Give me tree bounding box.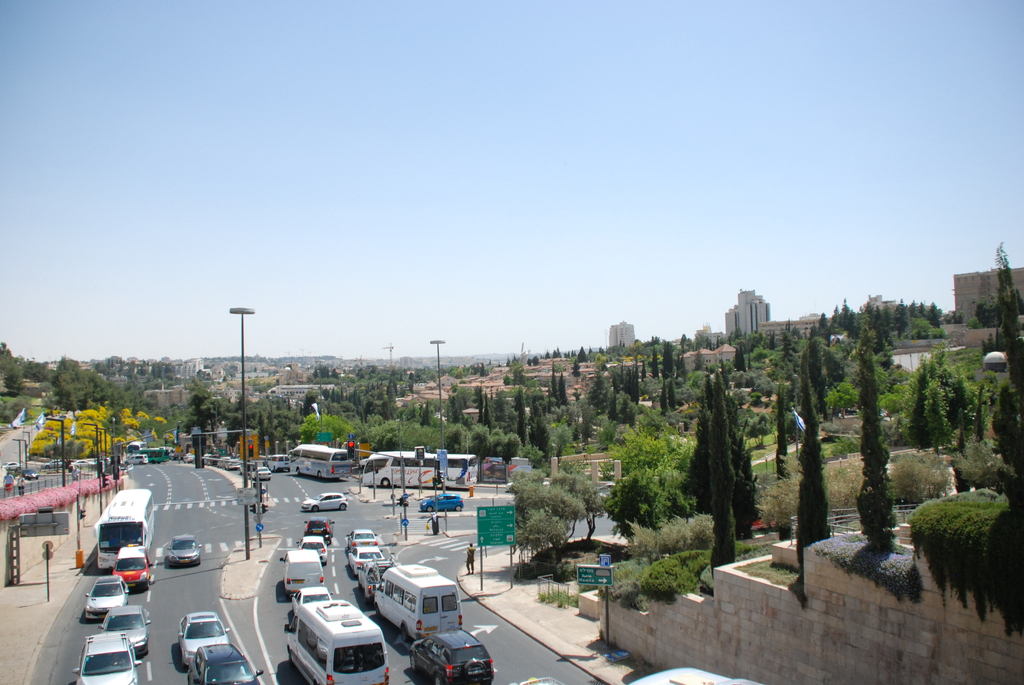
799/349/834/565.
